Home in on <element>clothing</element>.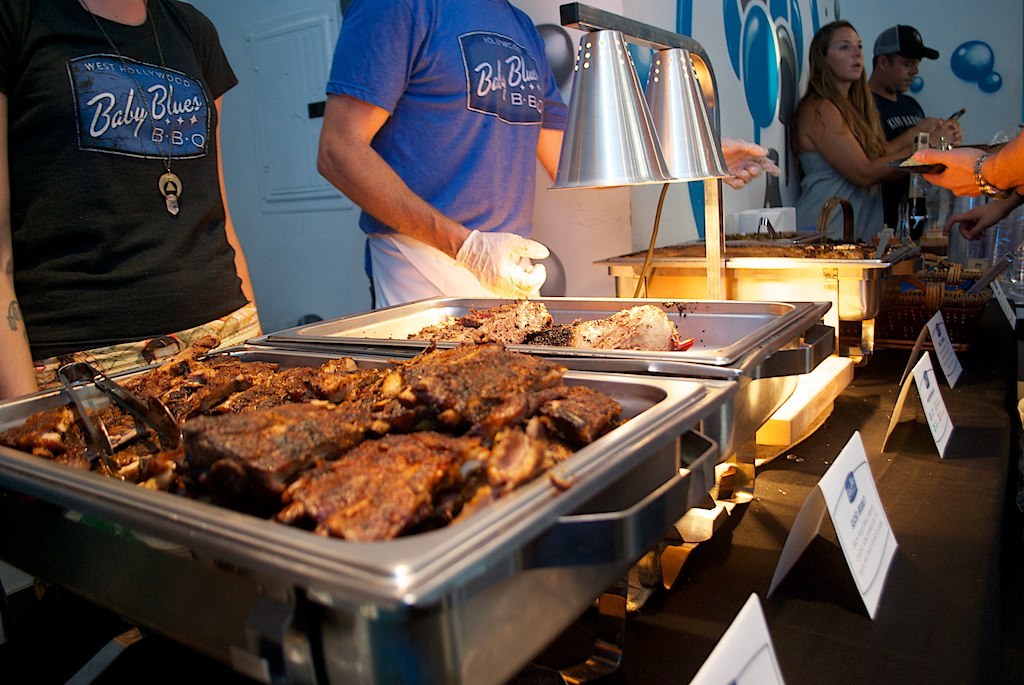
Homed in at [x1=793, y1=145, x2=883, y2=245].
